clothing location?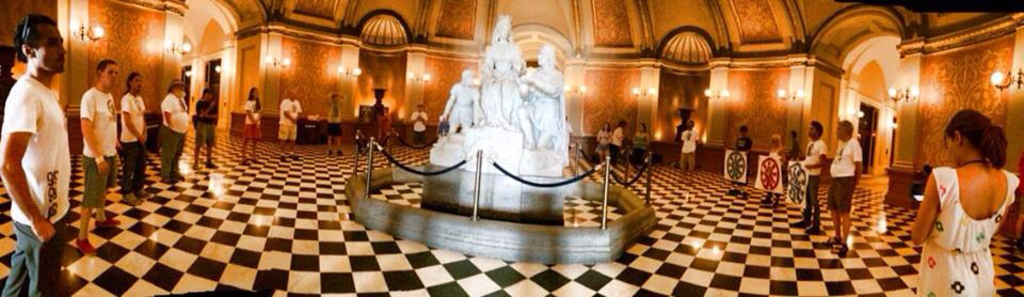
detection(409, 110, 429, 143)
